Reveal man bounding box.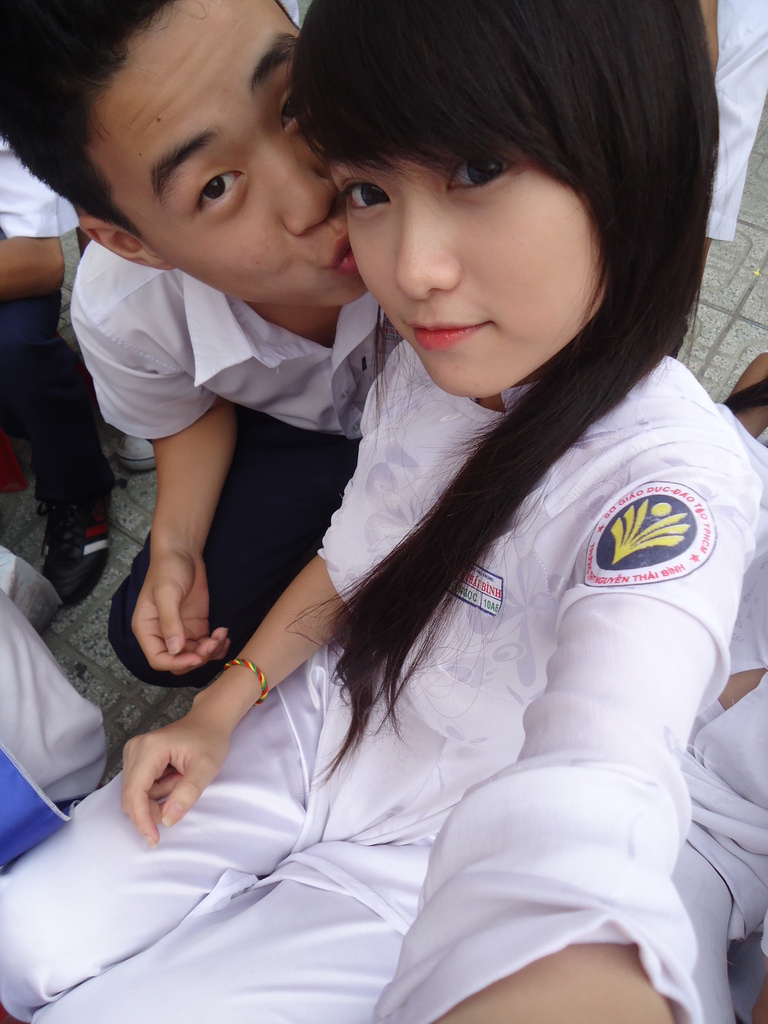
Revealed: [0,0,399,688].
